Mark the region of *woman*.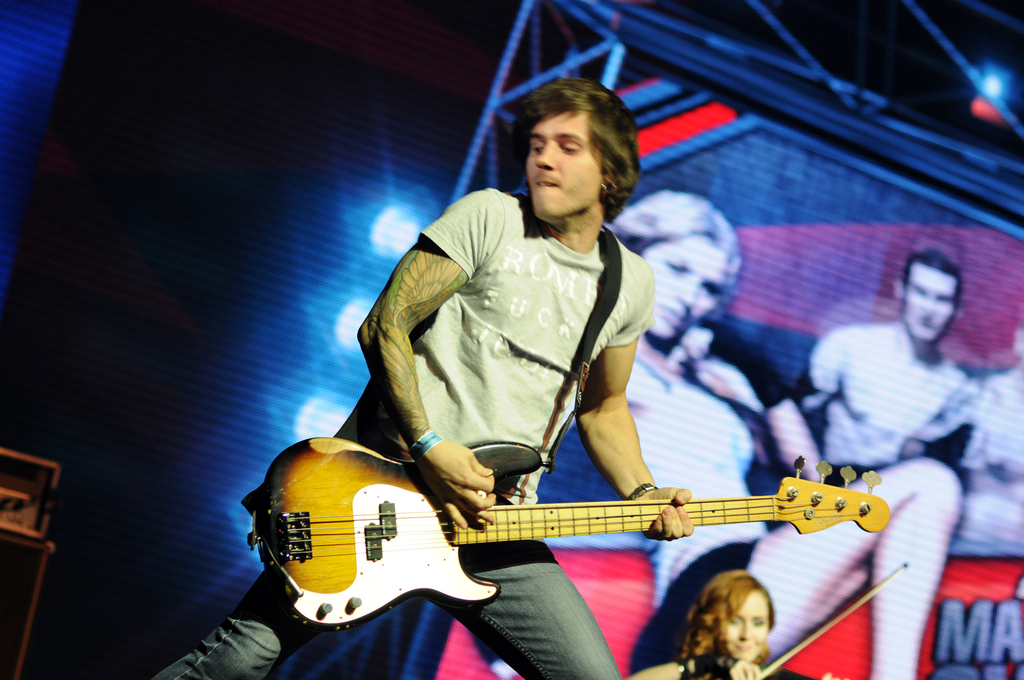
Region: rect(629, 572, 831, 679).
